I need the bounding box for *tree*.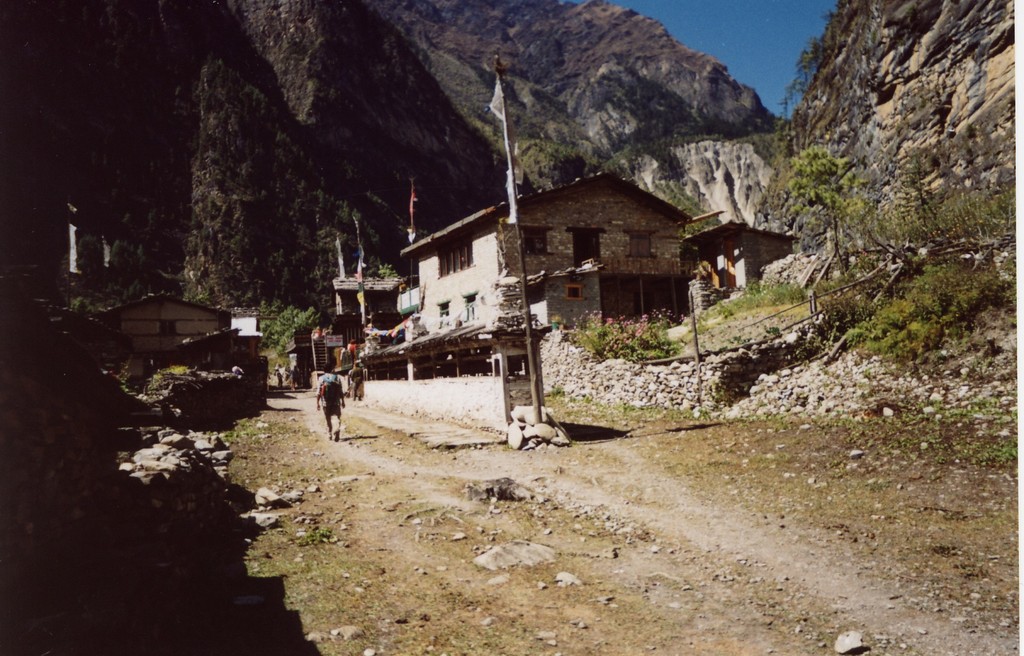
Here it is: [778,138,871,265].
